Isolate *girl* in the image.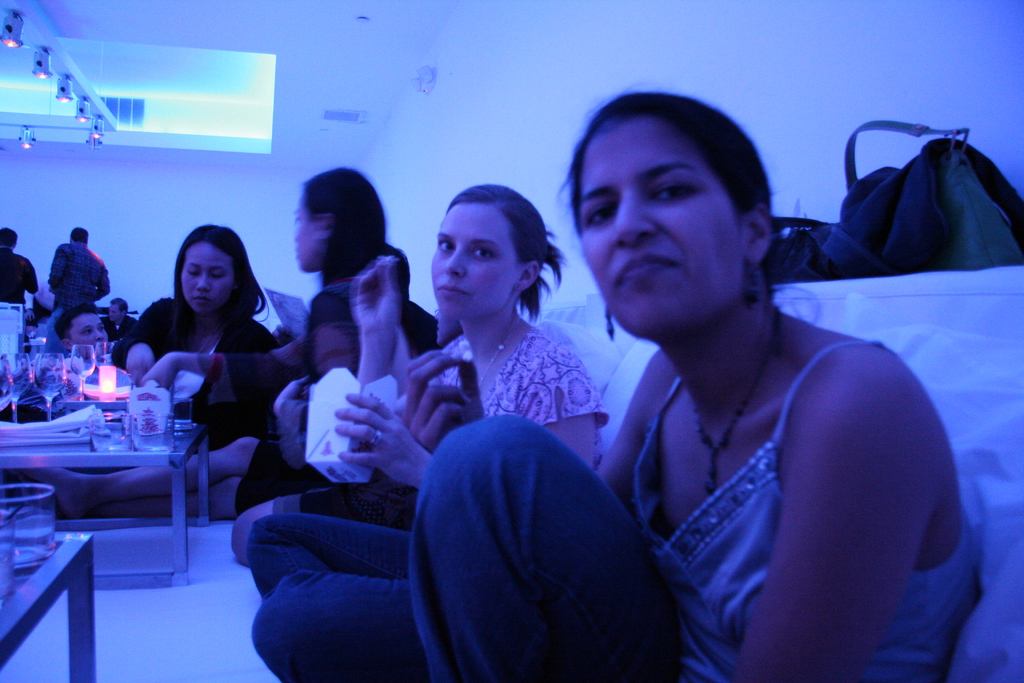
Isolated region: (111,215,282,431).
